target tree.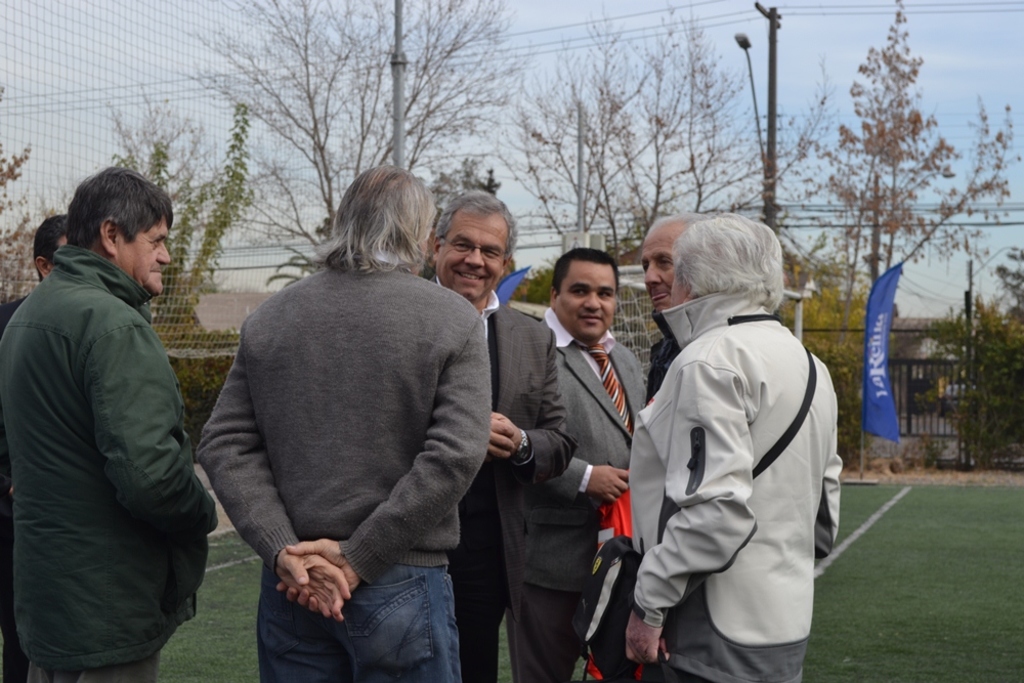
Target region: <region>110, 80, 255, 342</region>.
